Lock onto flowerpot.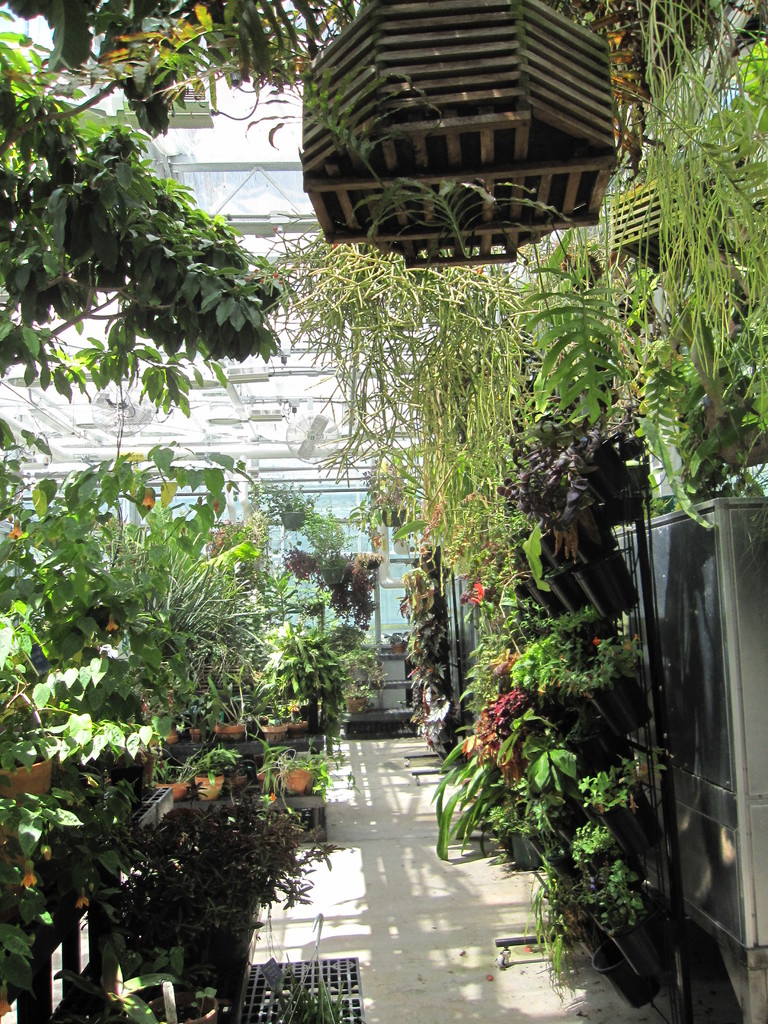
Locked: (left=189, top=724, right=203, bottom=744).
